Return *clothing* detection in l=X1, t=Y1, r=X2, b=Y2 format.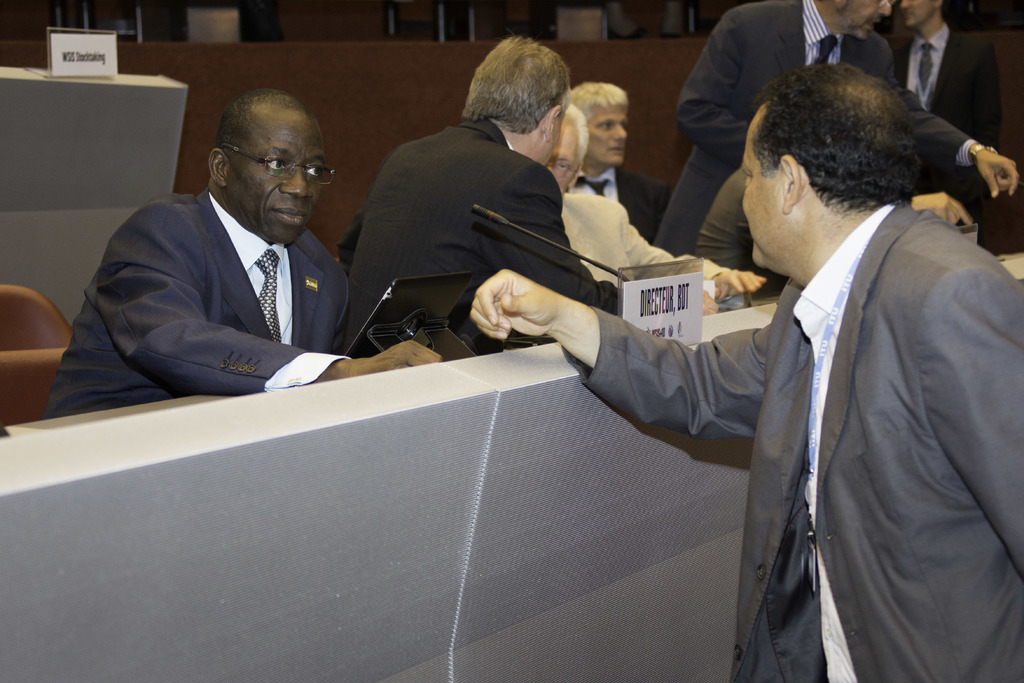
l=53, t=135, r=388, b=412.
